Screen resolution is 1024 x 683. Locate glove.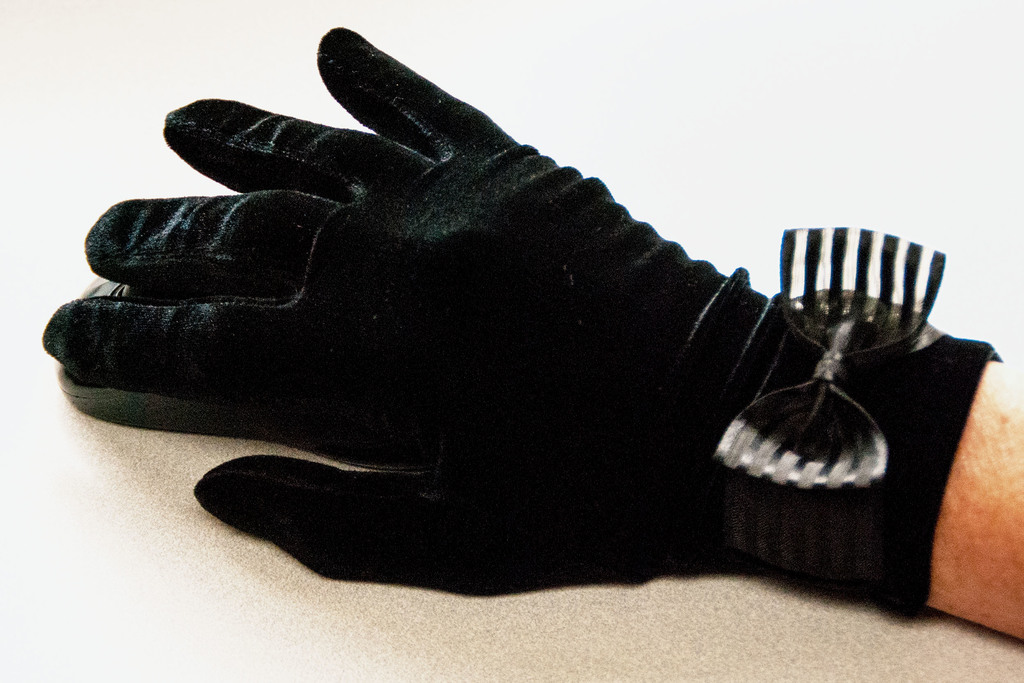
bbox=[41, 26, 1001, 606].
